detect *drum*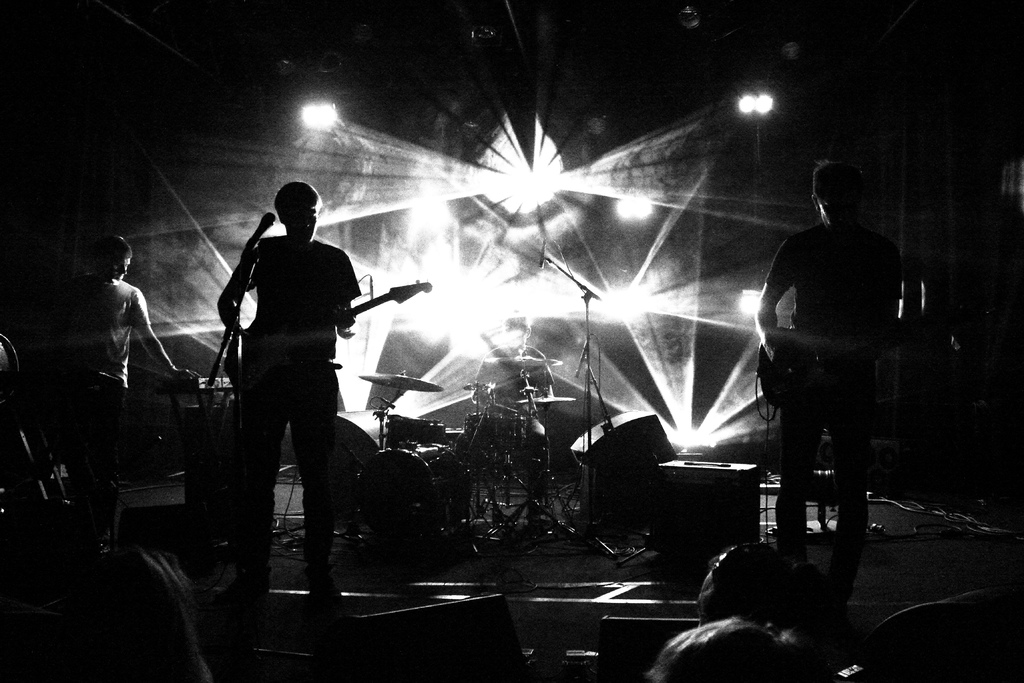
locate(355, 443, 472, 544)
